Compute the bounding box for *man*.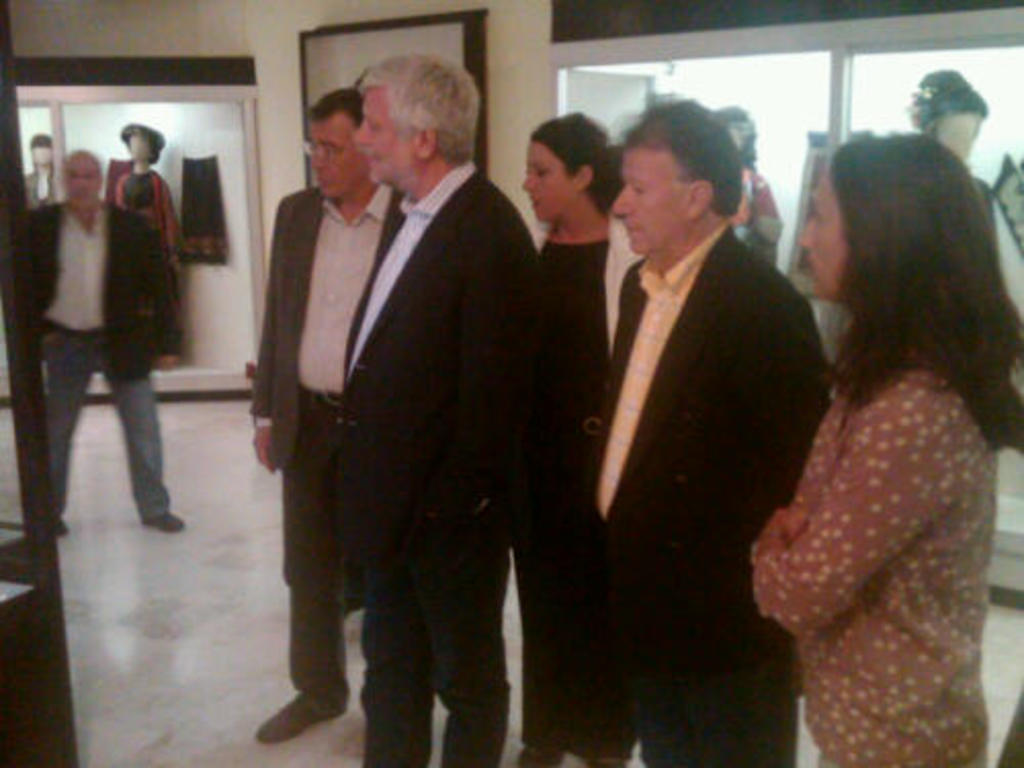
<box>520,59,834,733</box>.
